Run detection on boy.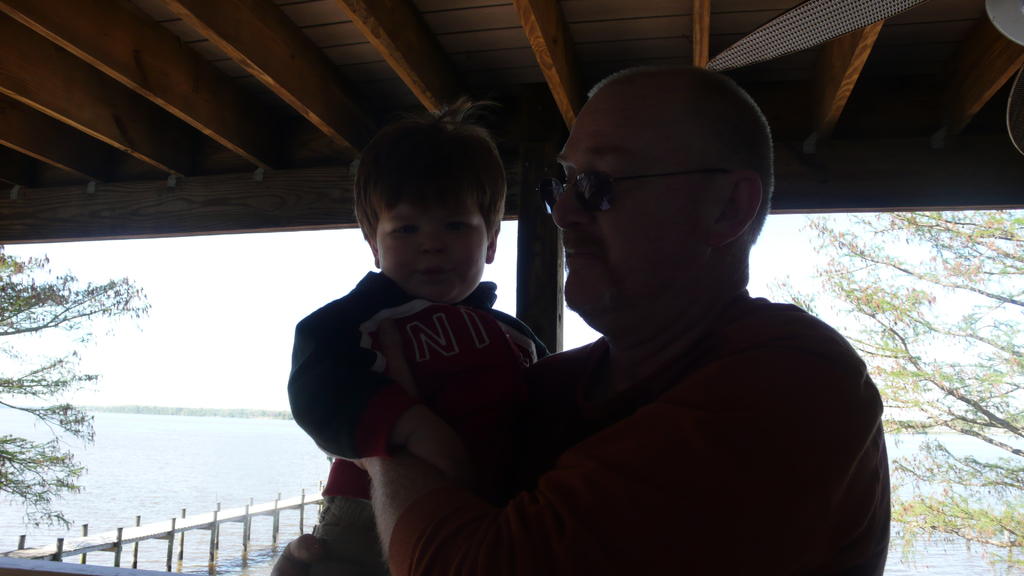
Result: x1=278 y1=104 x2=548 y2=545.
